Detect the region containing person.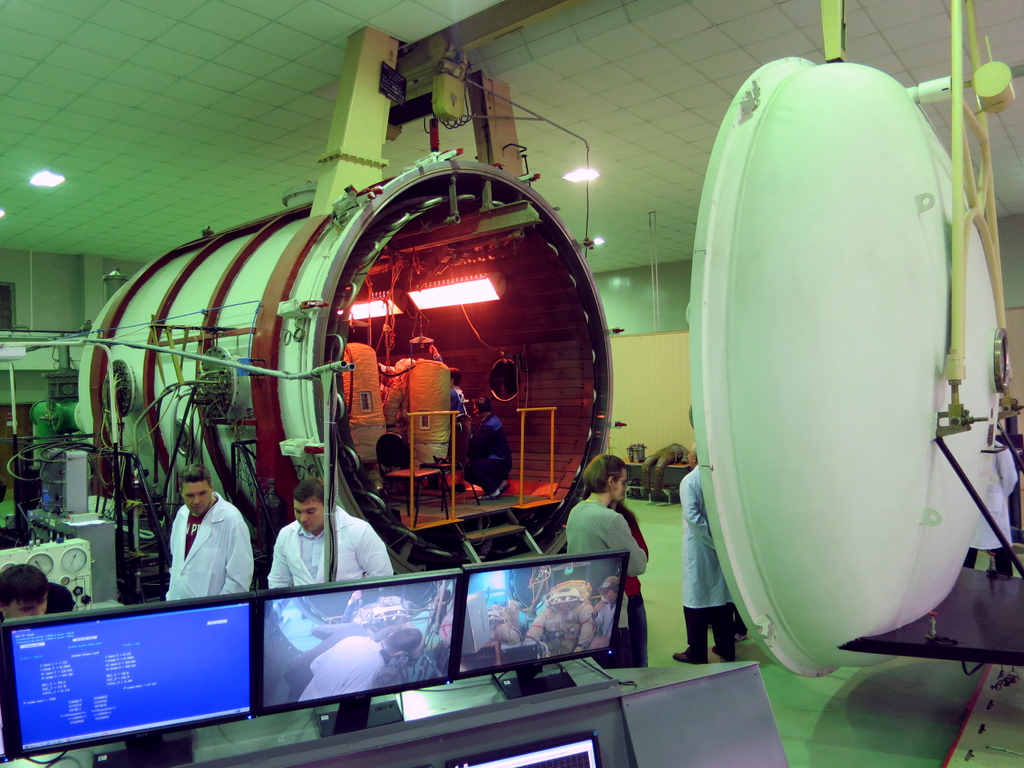
x1=609, y1=502, x2=653, y2=666.
